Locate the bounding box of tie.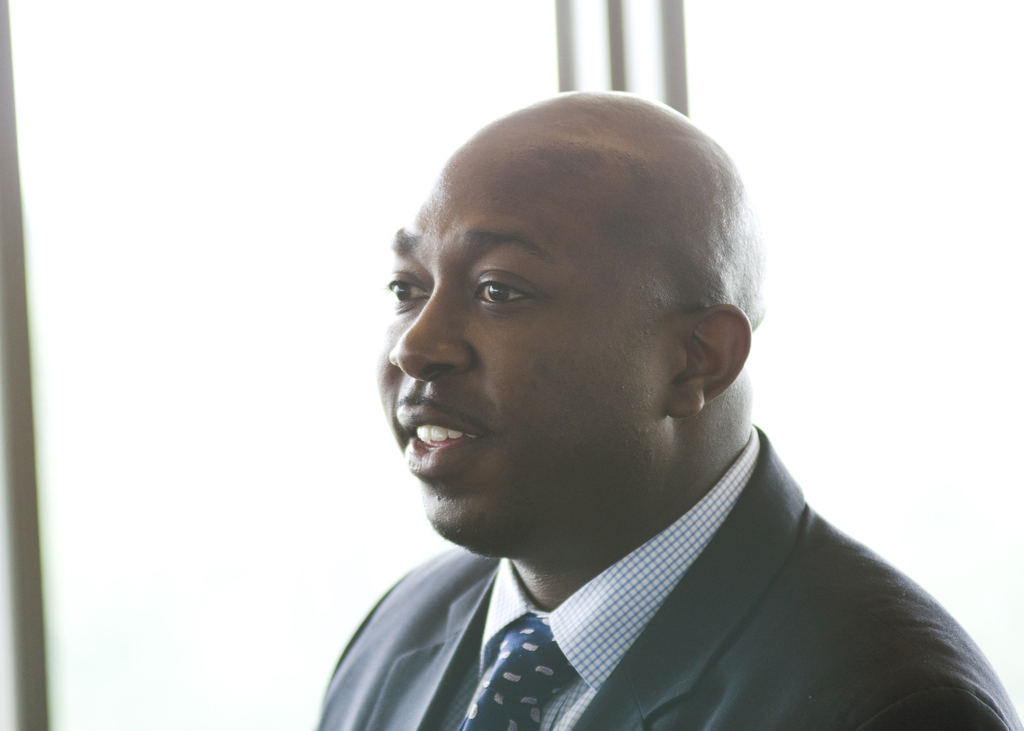
Bounding box: x1=458 y1=618 x2=579 y2=730.
